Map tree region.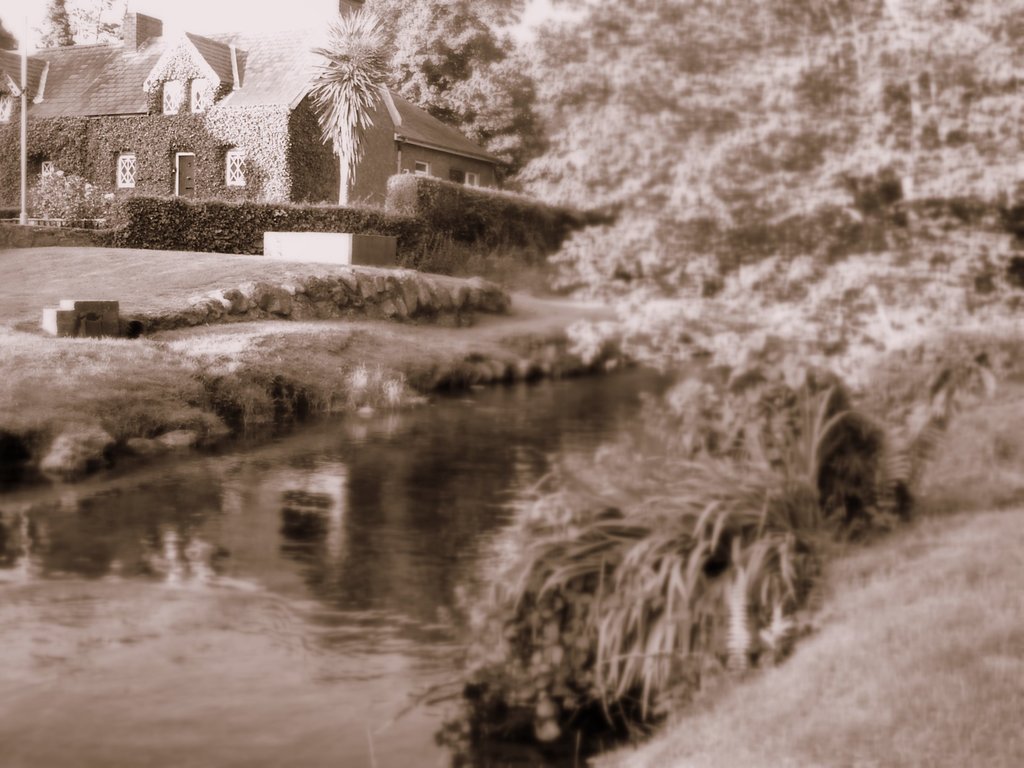
Mapped to box=[70, 0, 122, 44].
